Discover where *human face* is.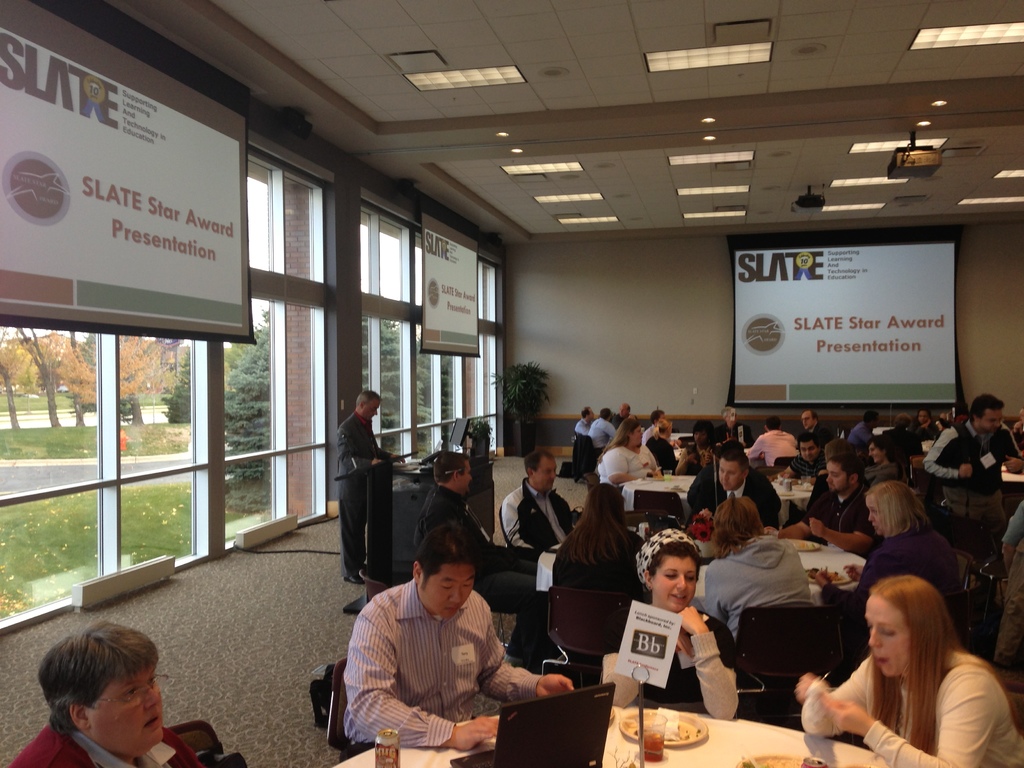
Discovered at select_region(656, 550, 698, 612).
